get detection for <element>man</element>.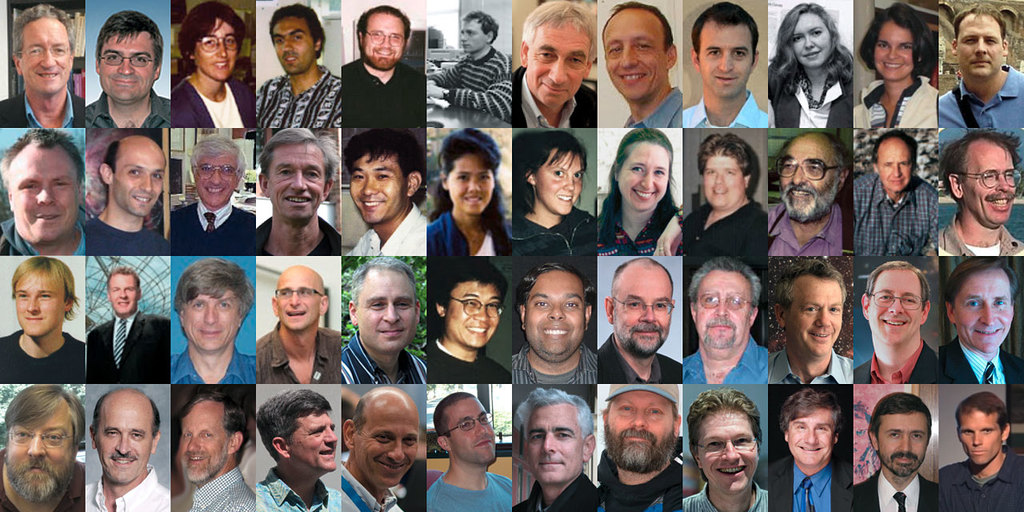
Detection: 336:0:414:127.
